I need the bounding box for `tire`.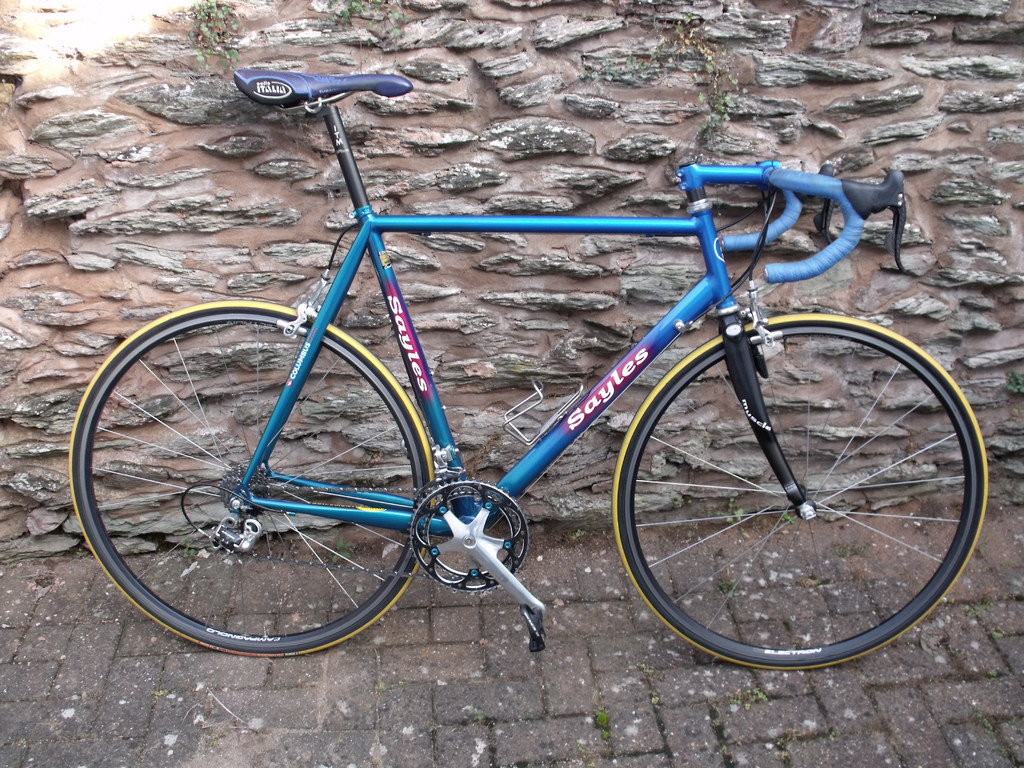
Here it is: 614,298,970,685.
